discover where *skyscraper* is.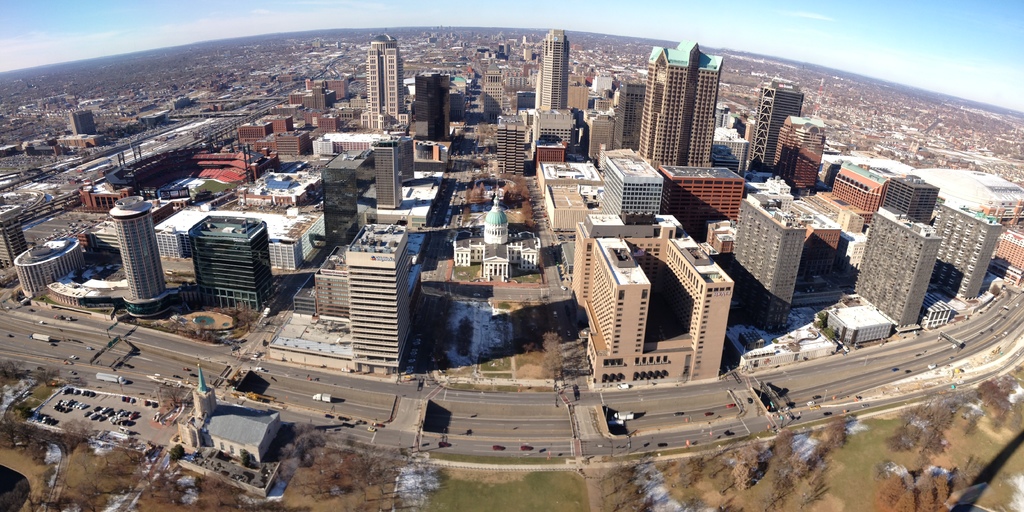
Discovered at BBox(943, 200, 1000, 302).
